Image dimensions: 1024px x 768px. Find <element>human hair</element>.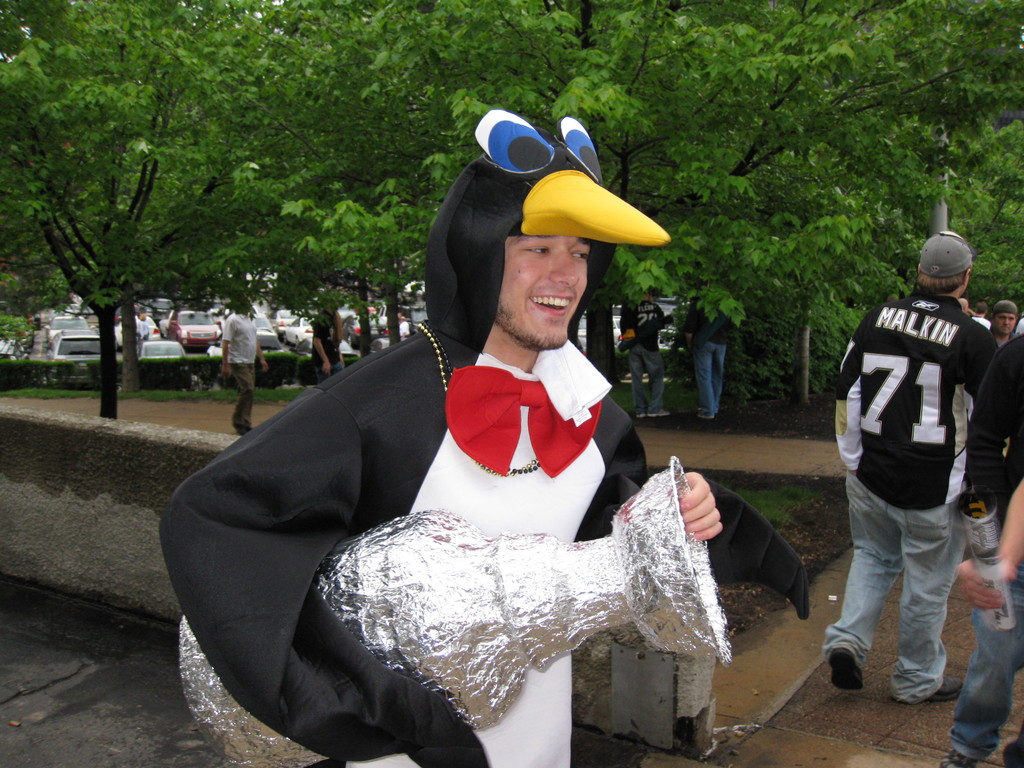
left=916, top=277, right=967, bottom=294.
